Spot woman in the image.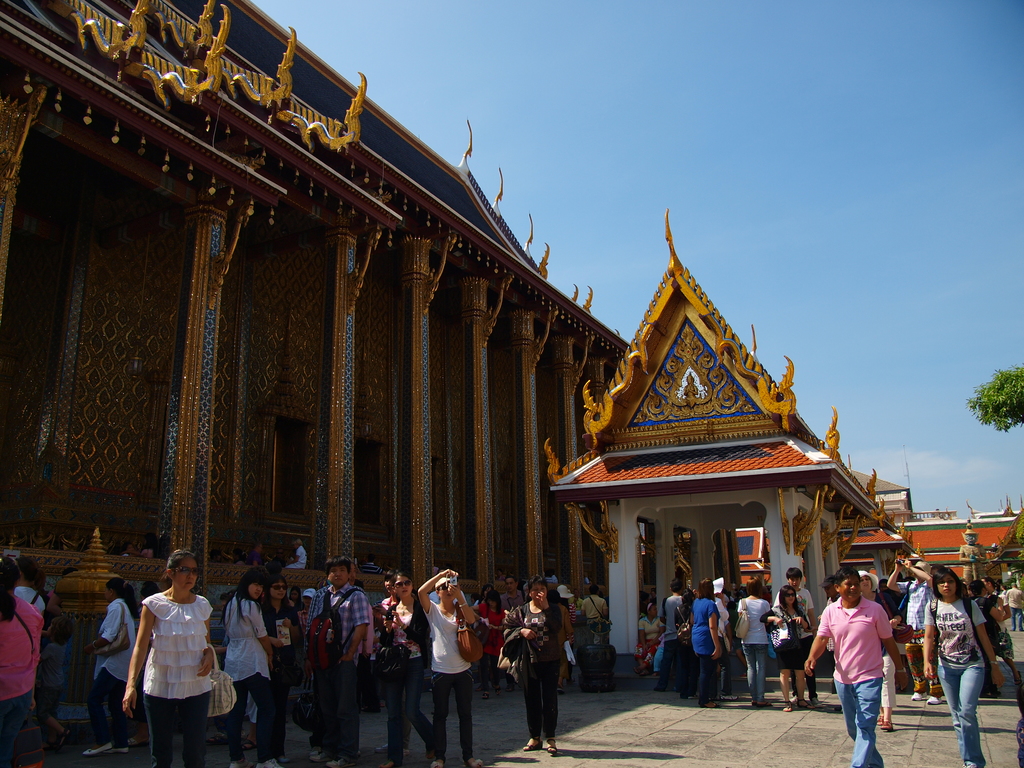
woman found at bbox(83, 575, 136, 753).
